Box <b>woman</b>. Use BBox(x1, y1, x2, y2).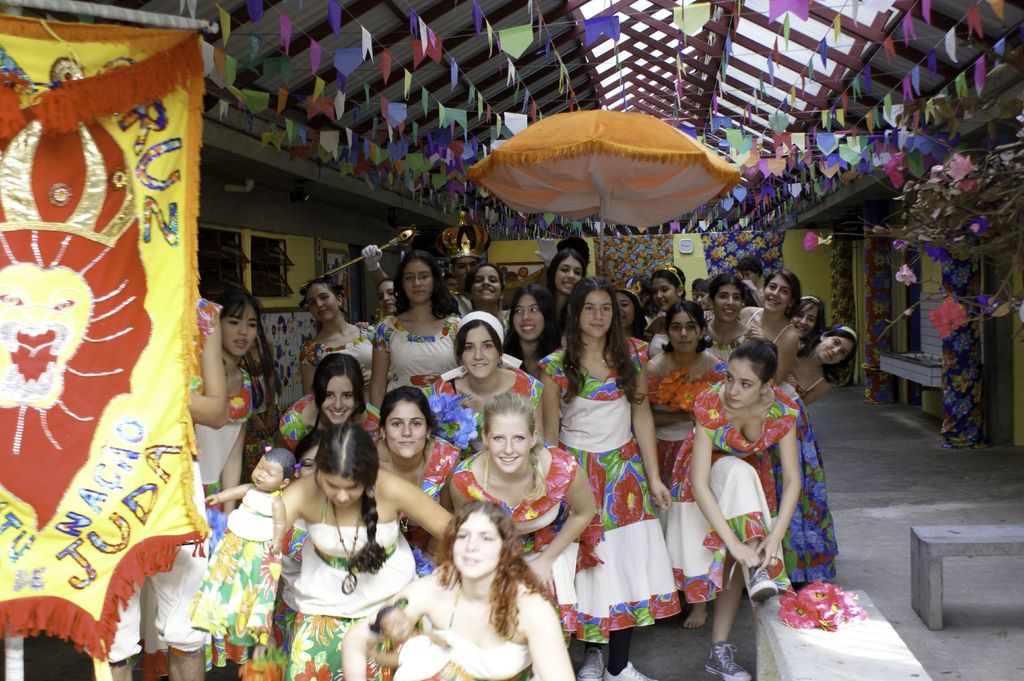
BBox(700, 280, 769, 342).
